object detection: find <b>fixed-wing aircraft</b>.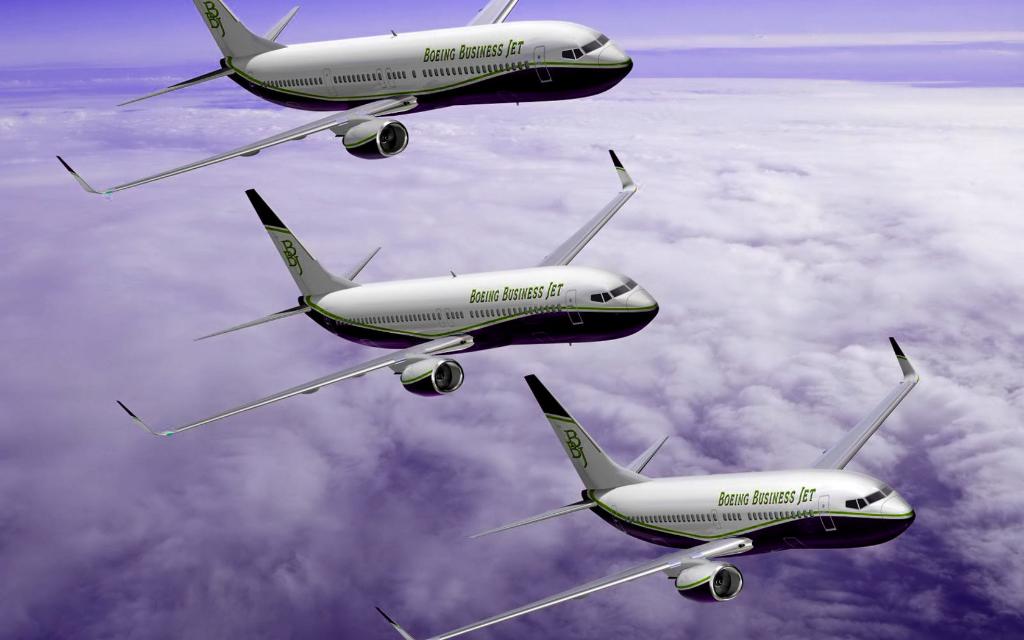
box(52, 0, 637, 199).
